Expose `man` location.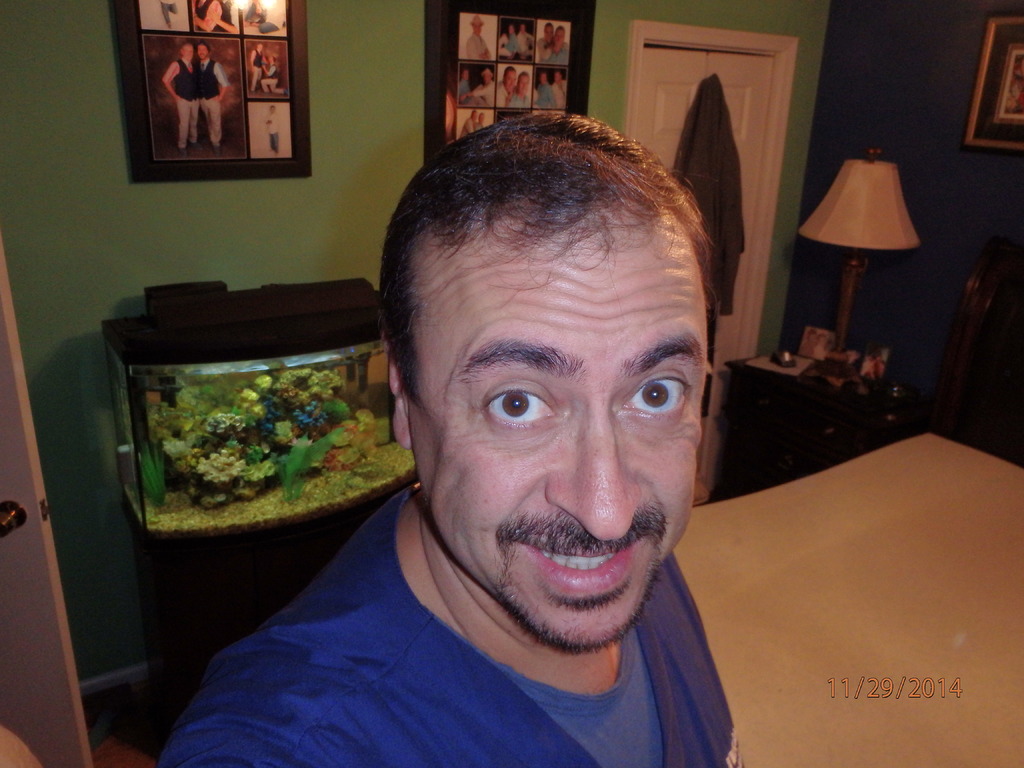
Exposed at 467,13,493,64.
